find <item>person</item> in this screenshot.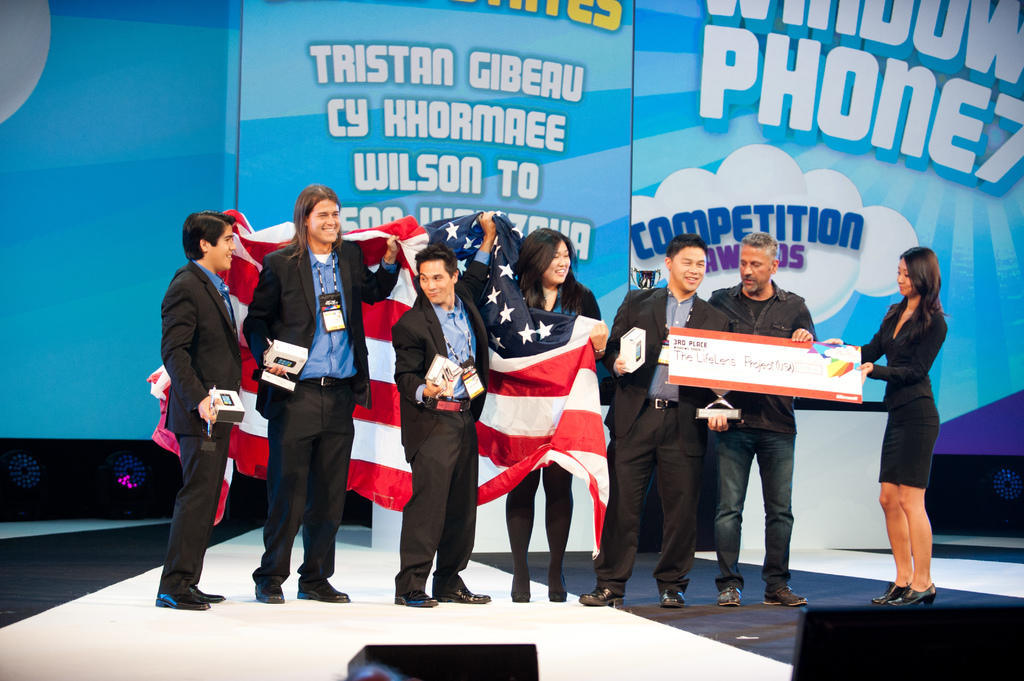
The bounding box for <item>person</item> is BBox(506, 227, 607, 598).
